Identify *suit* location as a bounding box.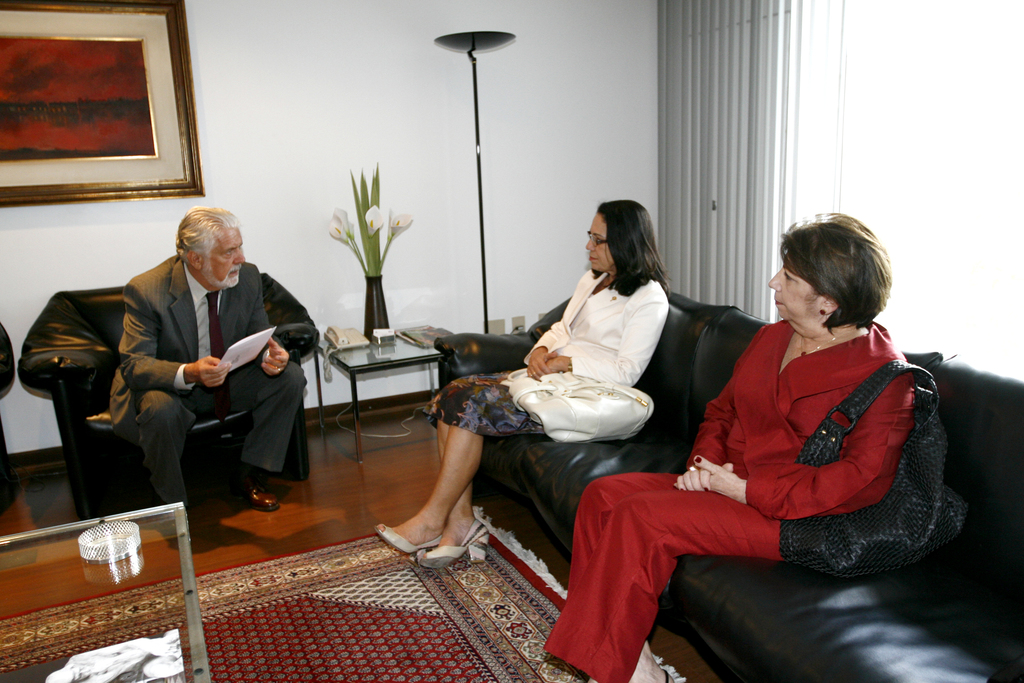
bbox=[499, 268, 668, 383].
